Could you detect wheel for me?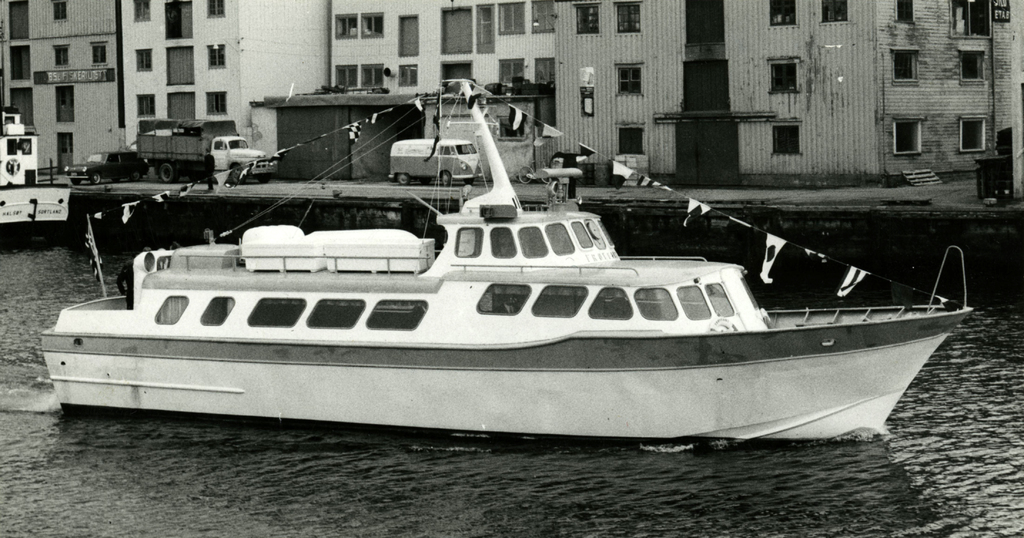
Detection result: {"left": 234, "top": 165, "right": 244, "bottom": 184}.
